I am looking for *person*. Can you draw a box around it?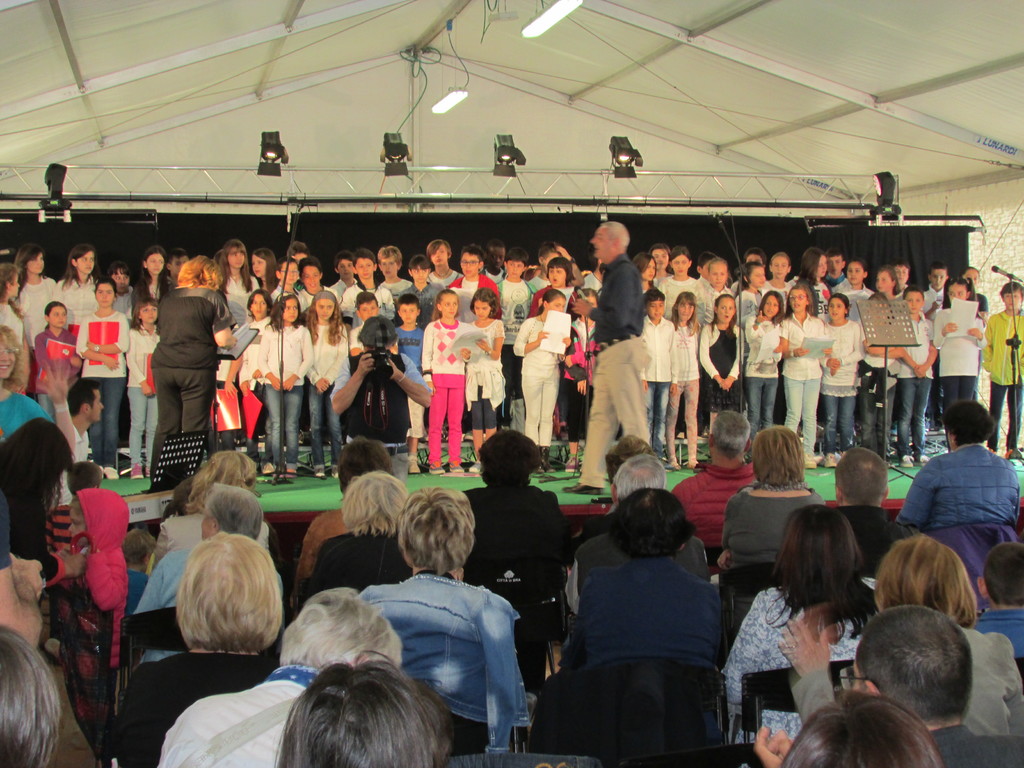
Sure, the bounding box is 300, 285, 346, 475.
